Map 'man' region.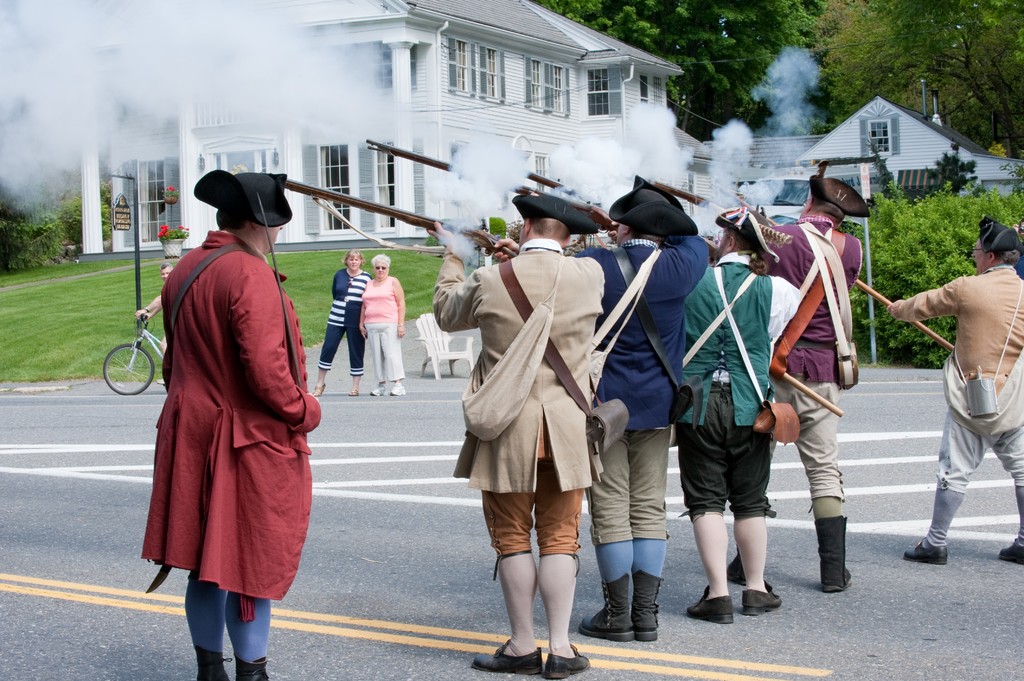
Mapped to 132 259 174 389.
